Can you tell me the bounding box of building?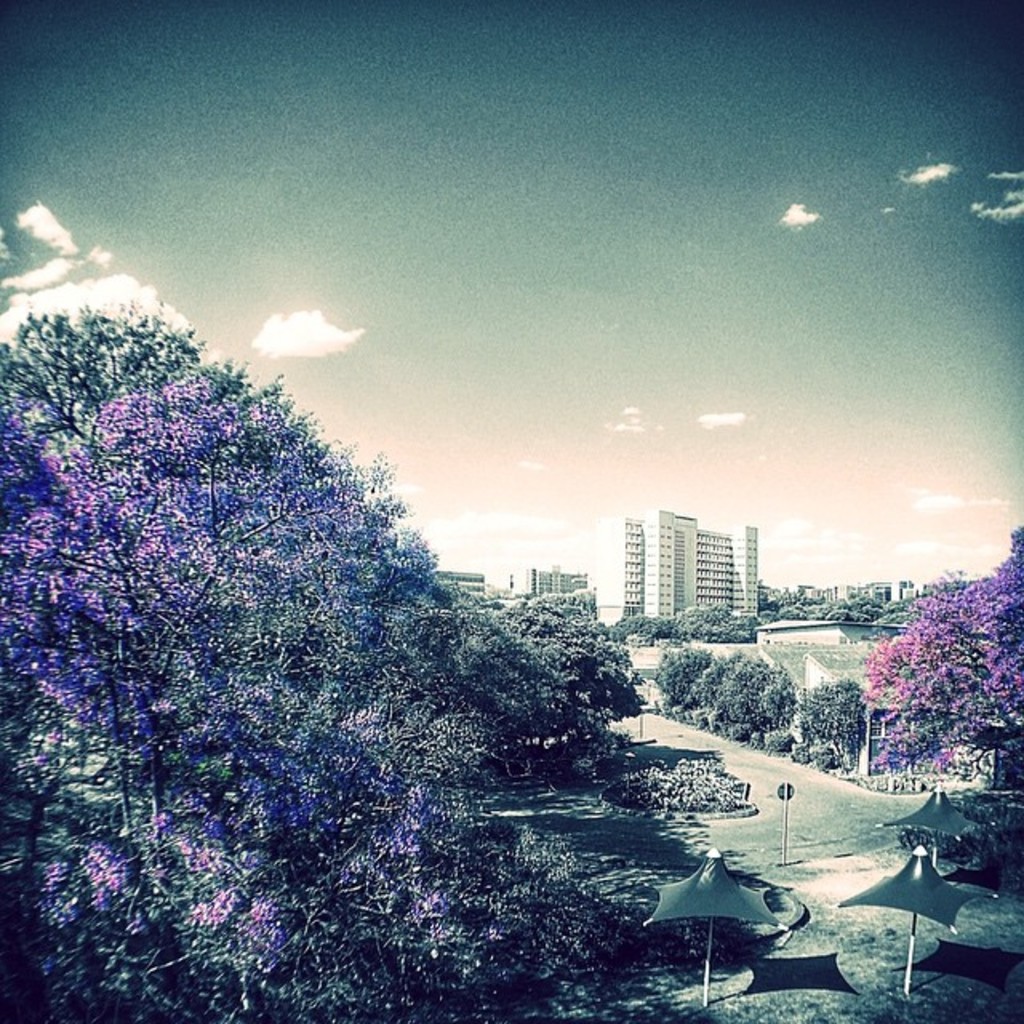
box=[600, 512, 774, 640].
